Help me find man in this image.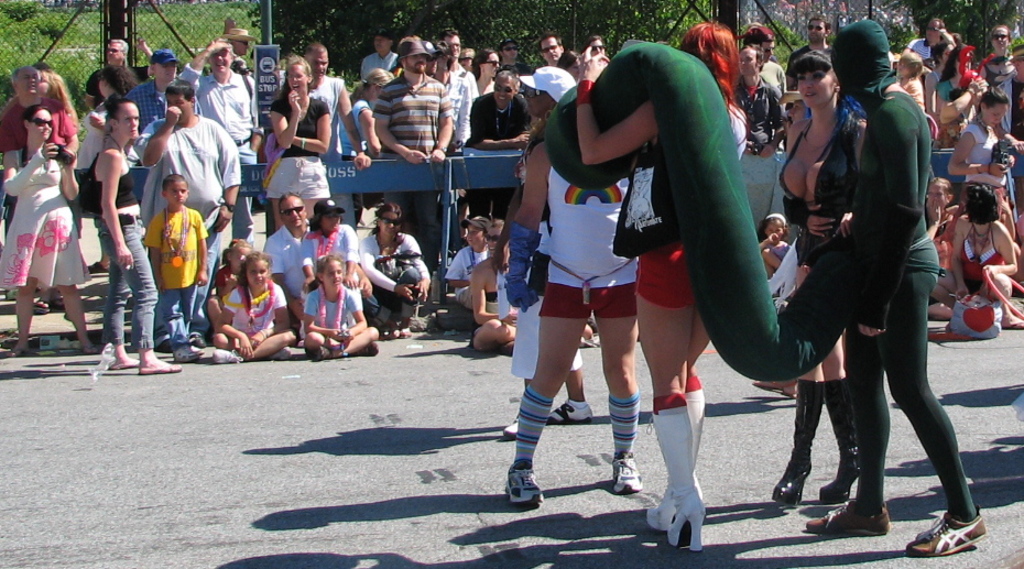
Found it: {"left": 78, "top": 36, "right": 145, "bottom": 113}.
